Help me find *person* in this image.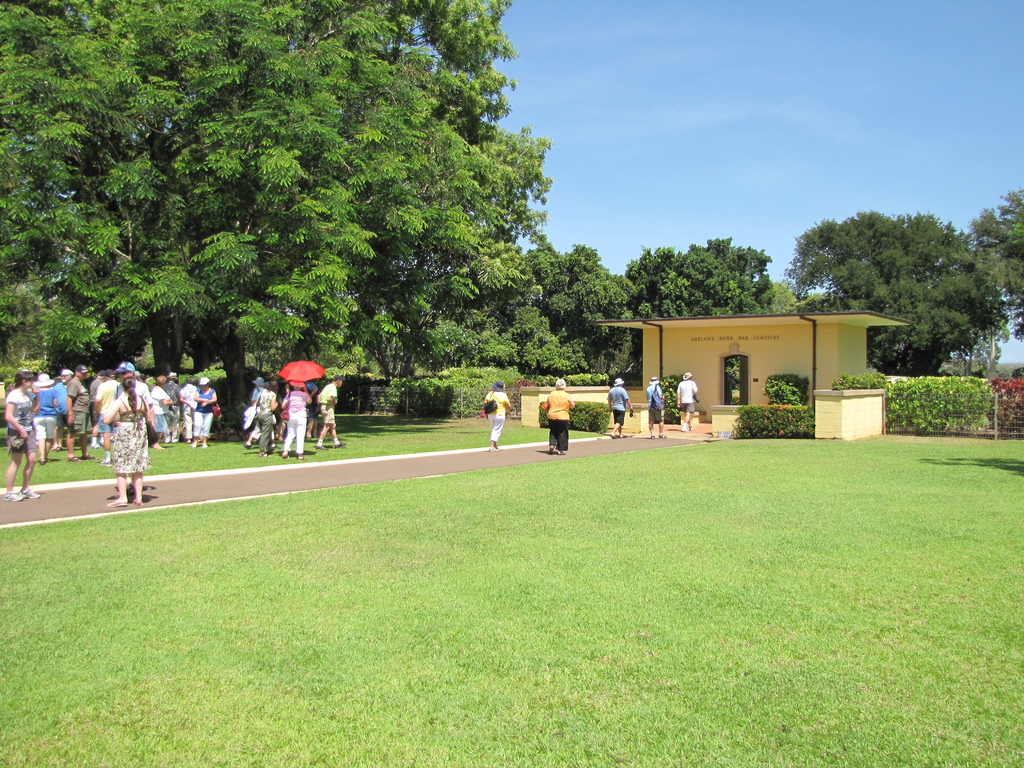
Found it: detection(1, 370, 41, 503).
